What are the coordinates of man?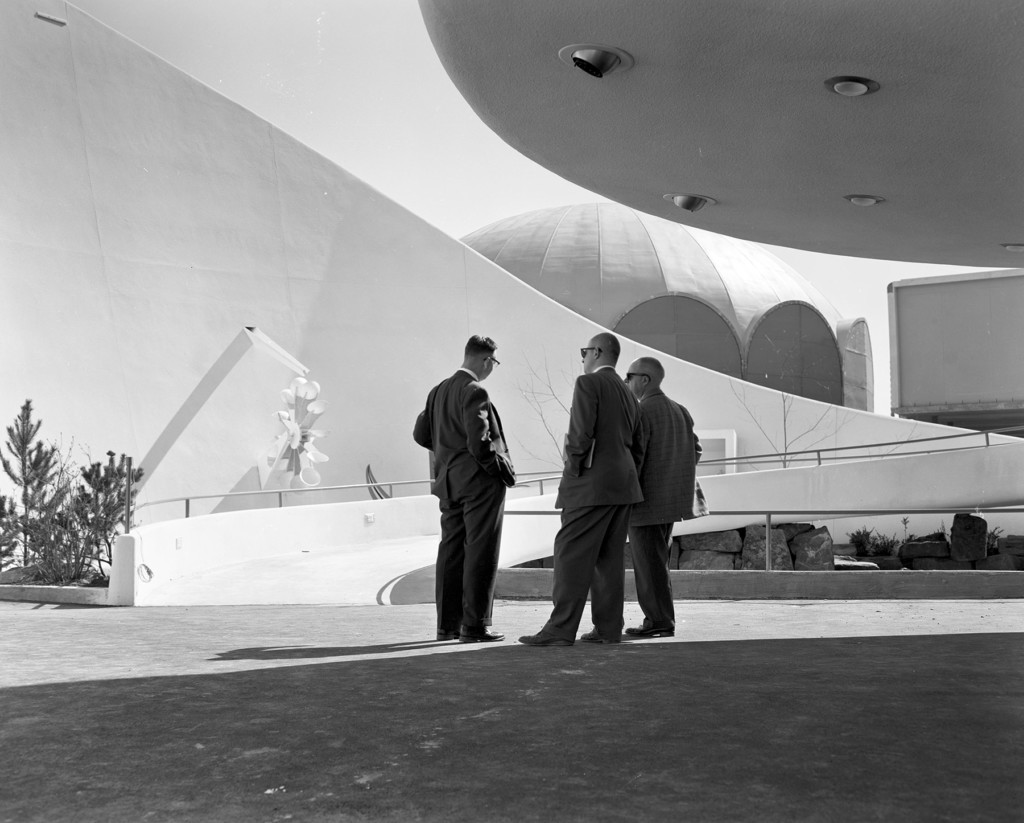
x1=519 y1=330 x2=646 y2=646.
